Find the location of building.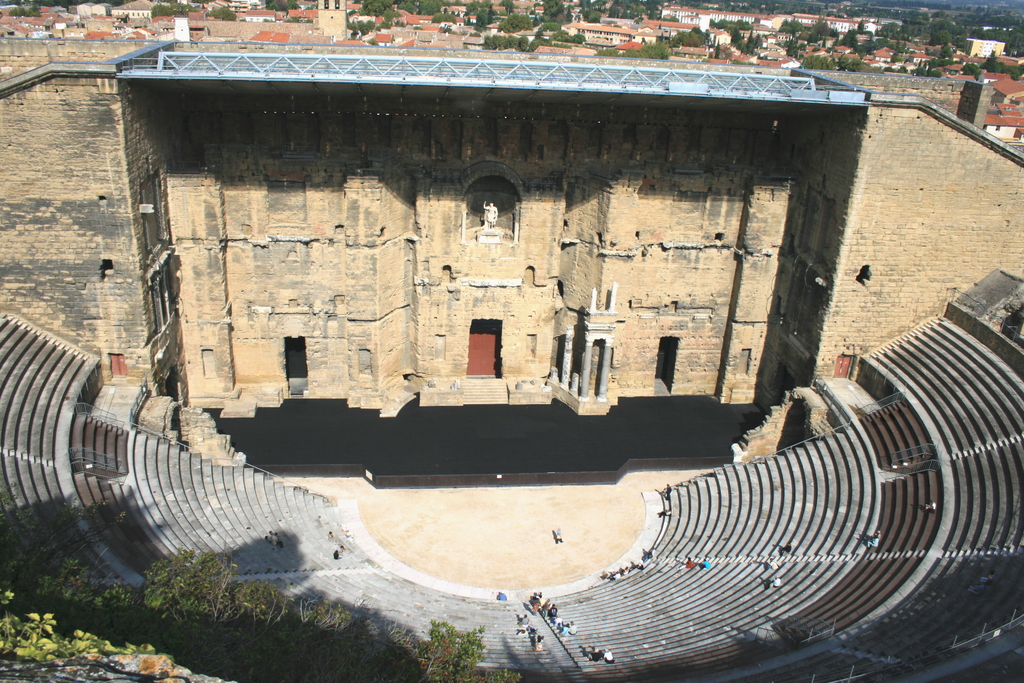
Location: select_region(0, 47, 1023, 682).
